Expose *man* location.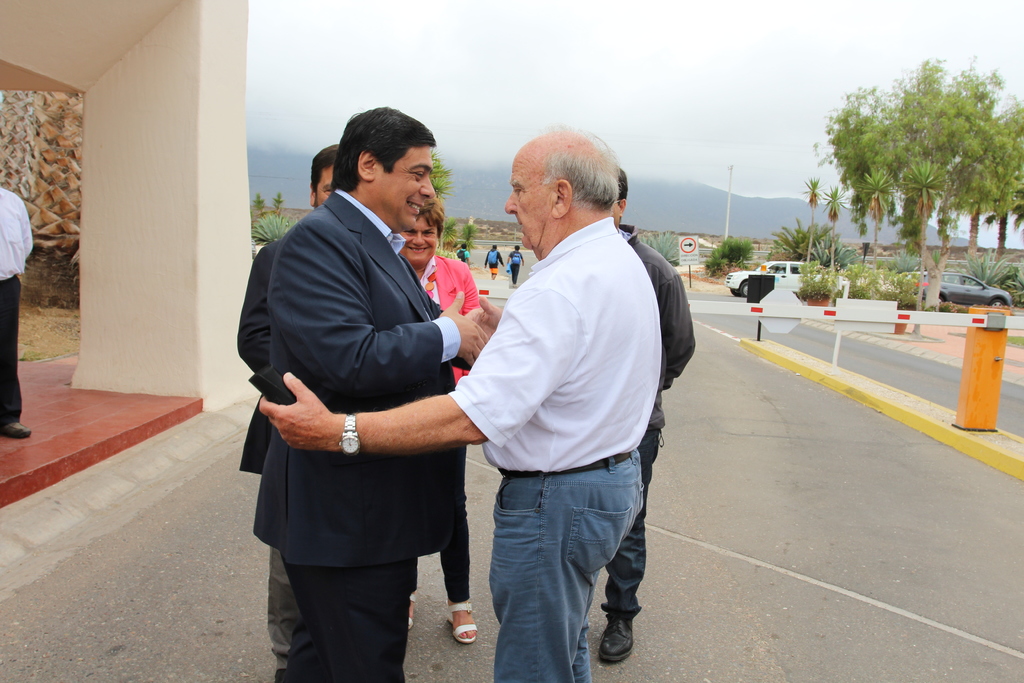
Exposed at box=[0, 186, 36, 440].
